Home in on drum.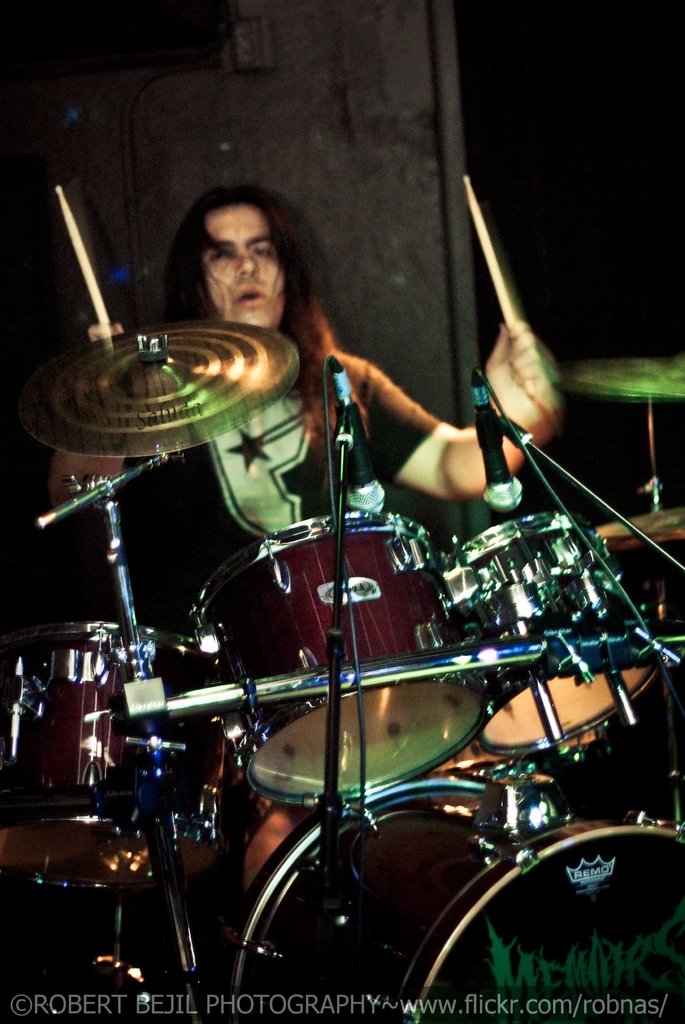
Homed in at <bbox>228, 767, 684, 1023</bbox>.
